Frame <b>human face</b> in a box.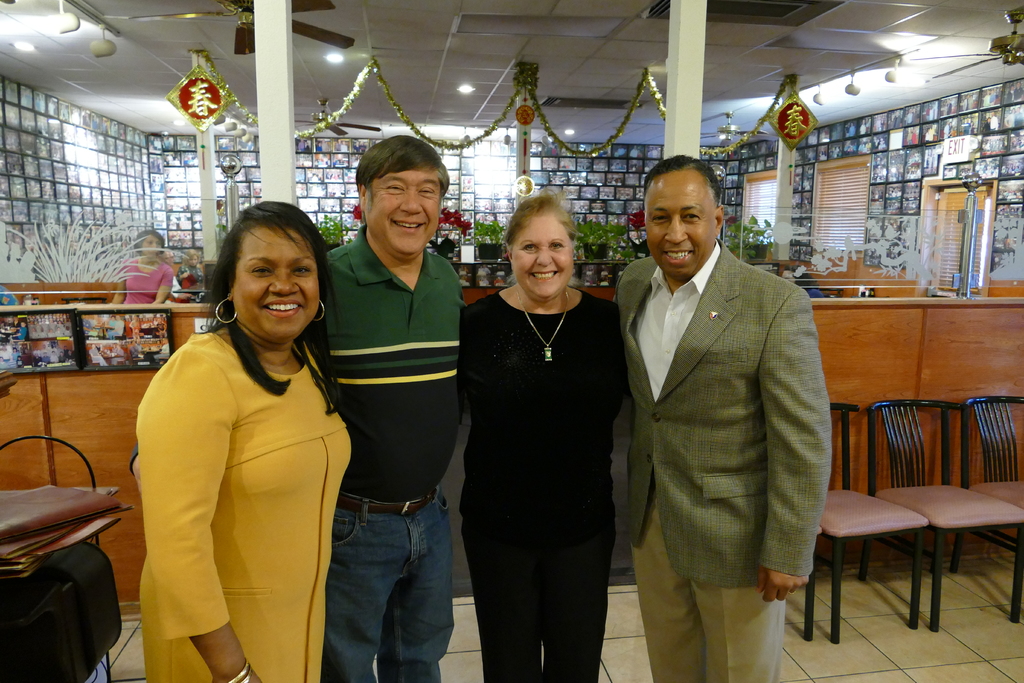
[641,170,714,278].
